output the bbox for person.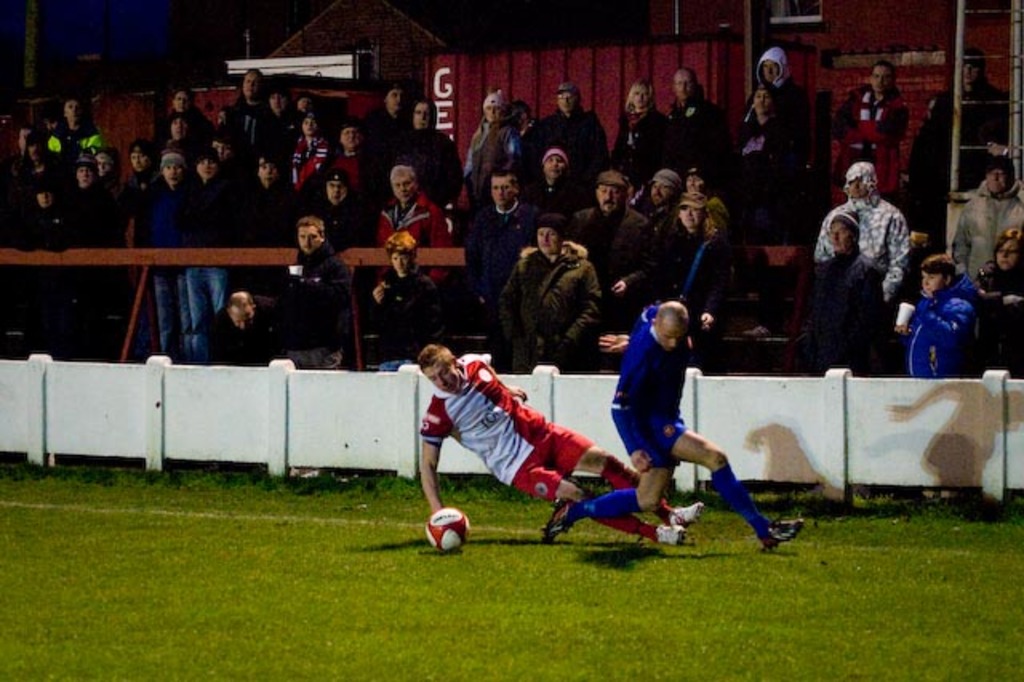
pyautogui.locateOnScreen(974, 226, 1022, 379).
